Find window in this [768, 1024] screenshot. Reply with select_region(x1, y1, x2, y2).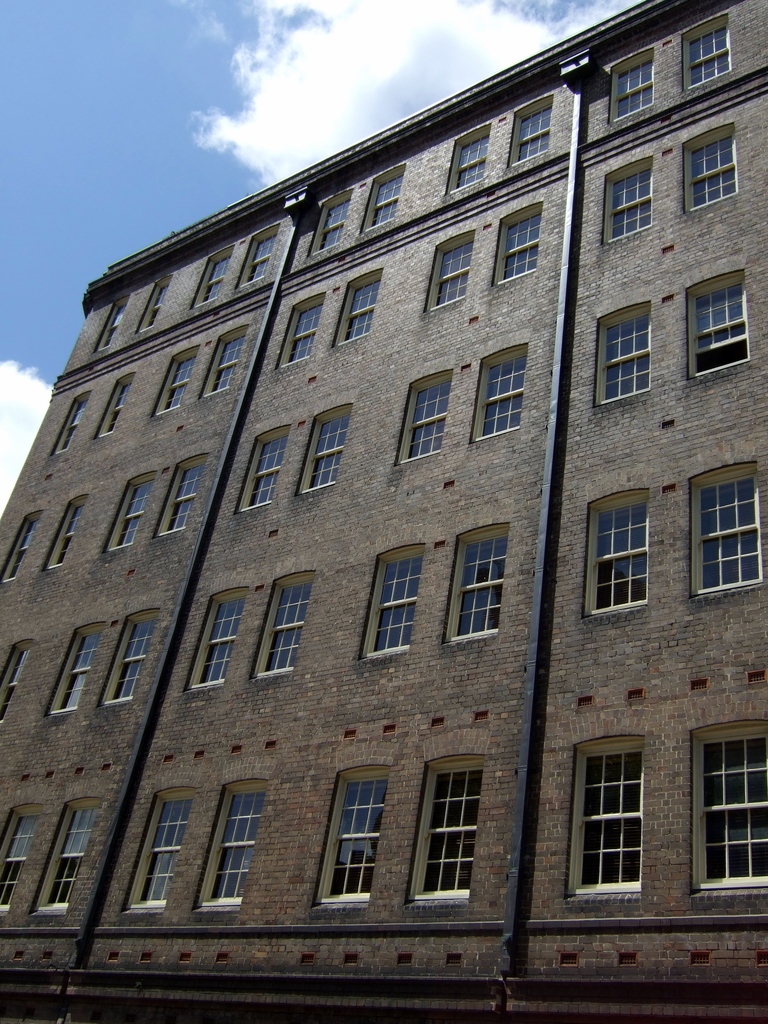
select_region(296, 404, 352, 497).
